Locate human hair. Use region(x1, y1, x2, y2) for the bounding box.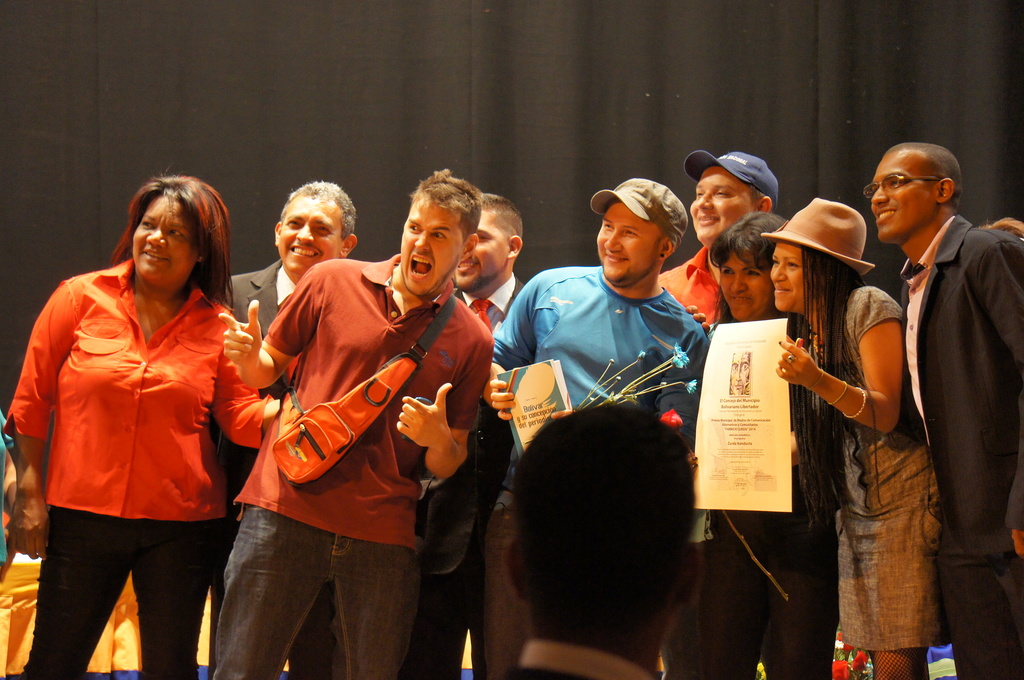
region(483, 191, 522, 248).
